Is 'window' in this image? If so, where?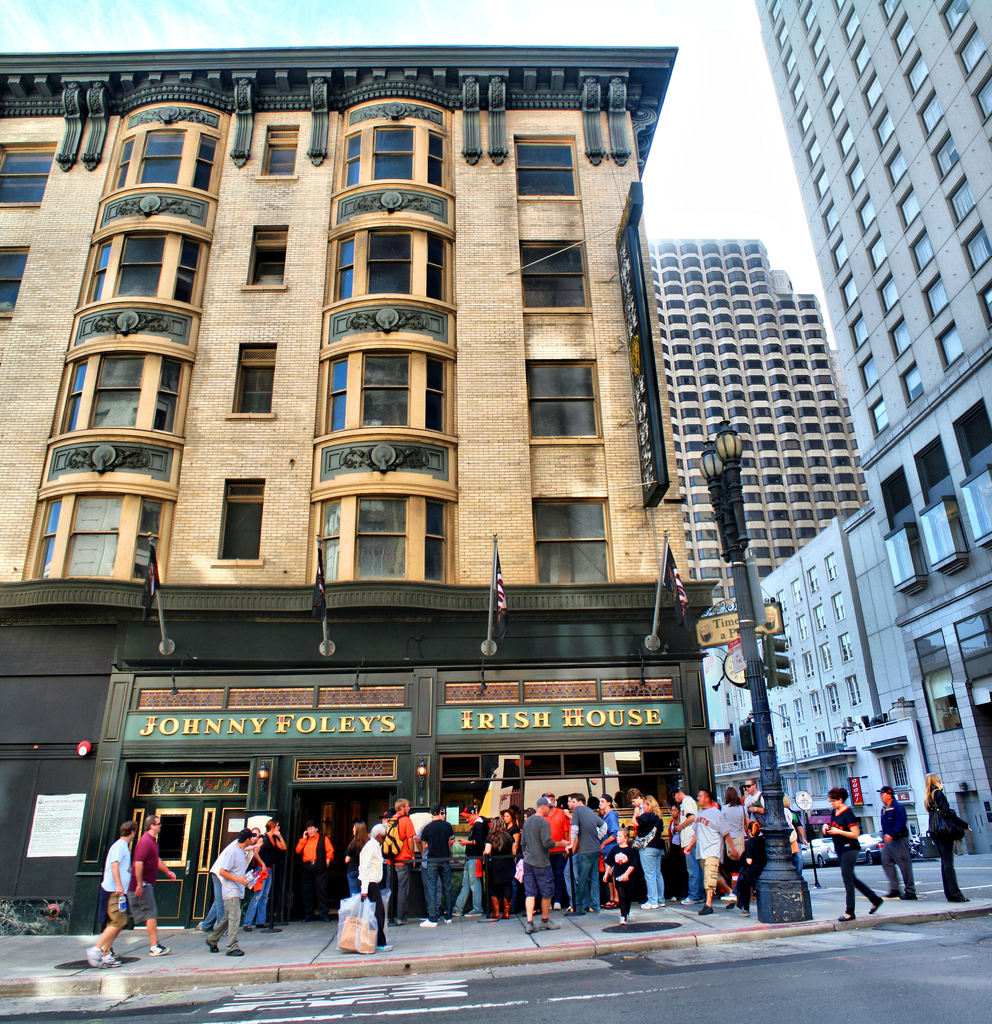
Yes, at rect(905, 225, 934, 273).
